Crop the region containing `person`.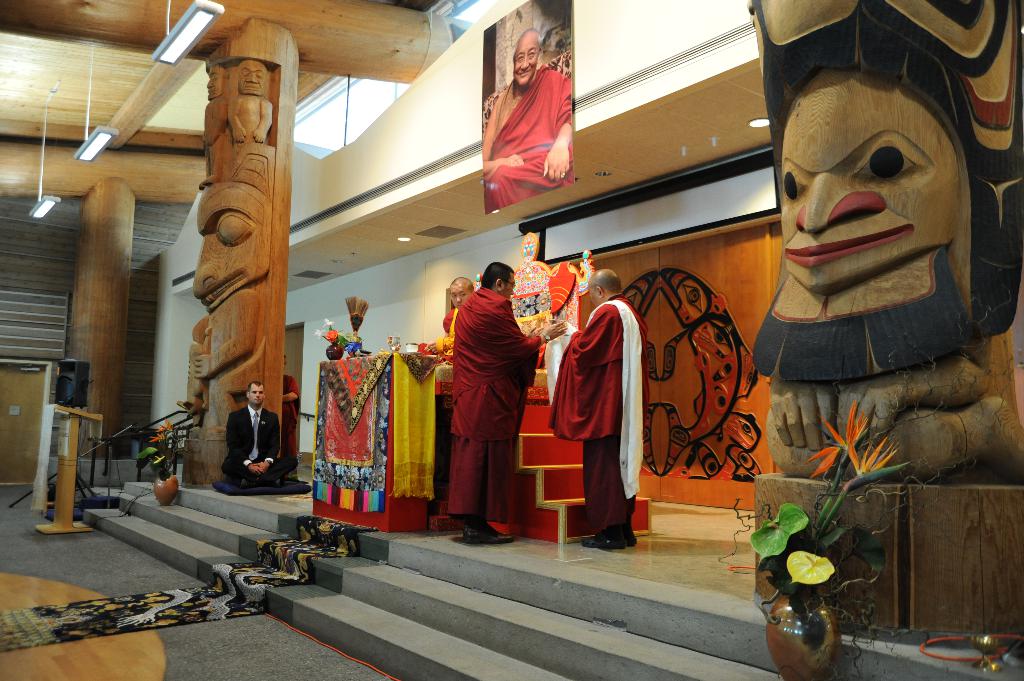
Crop region: 220 380 298 488.
